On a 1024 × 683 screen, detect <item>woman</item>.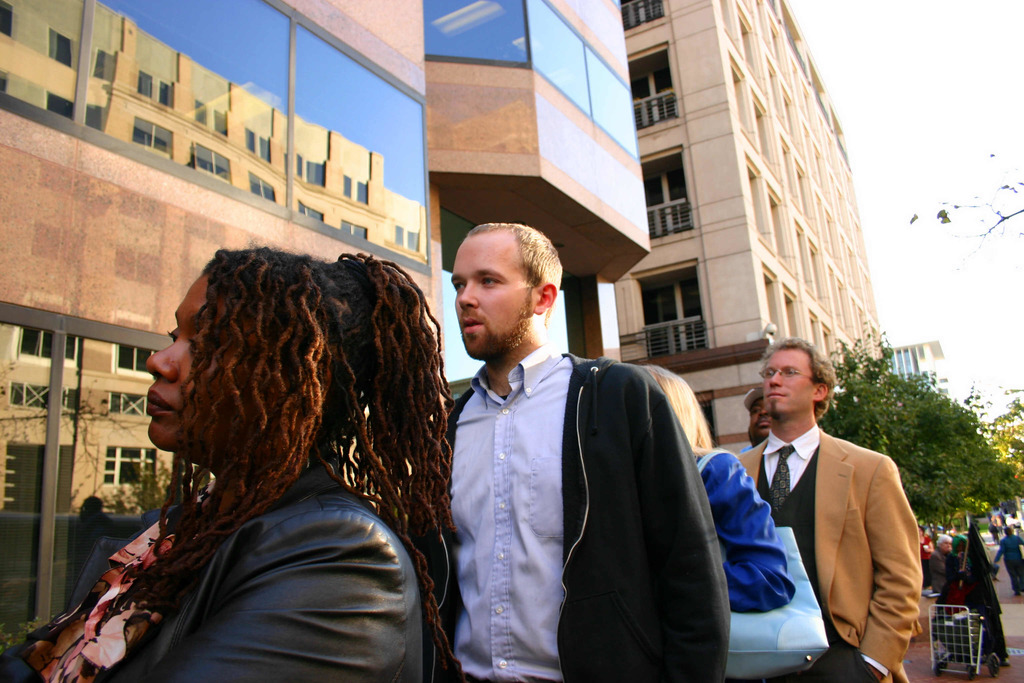
[946, 536, 968, 611].
